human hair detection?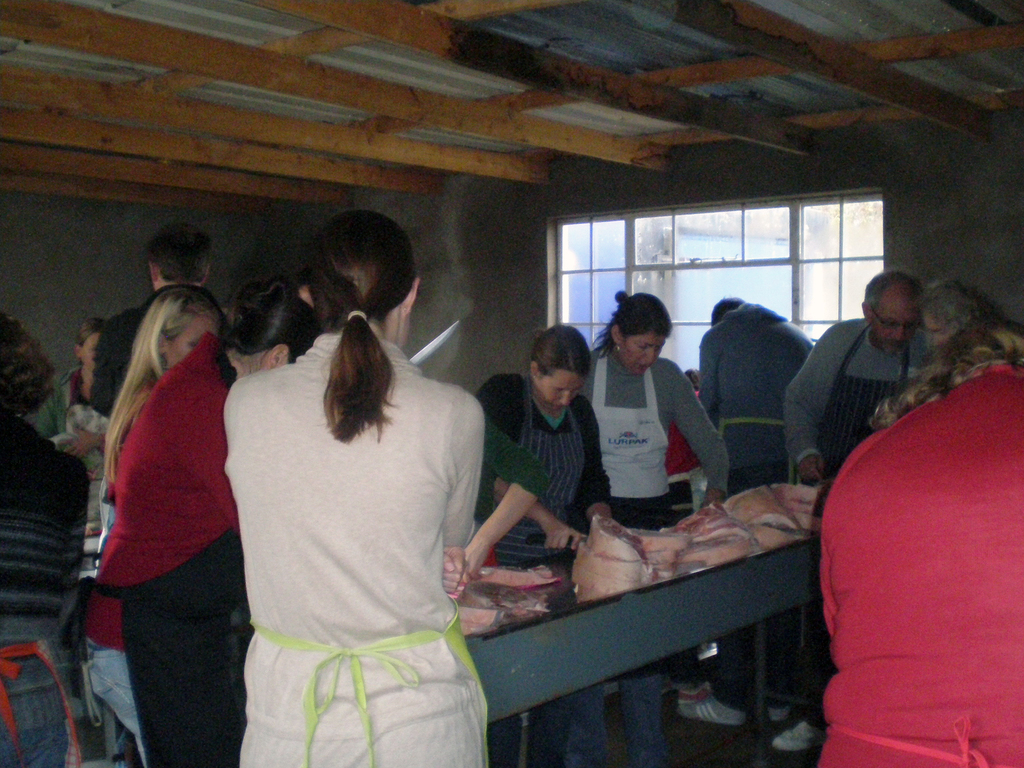
bbox=(915, 280, 993, 333)
